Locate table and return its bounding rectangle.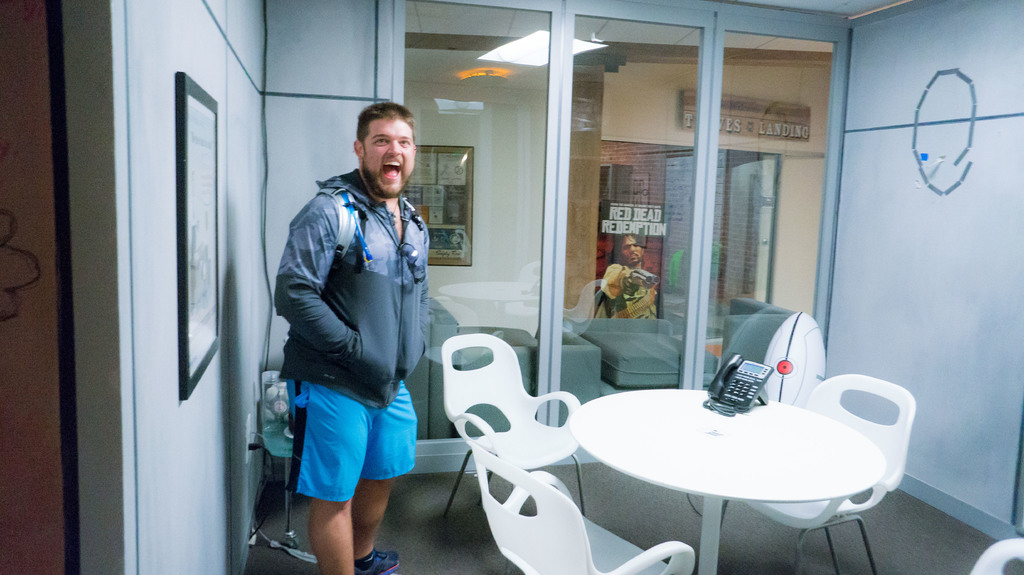
l=554, t=357, r=900, b=571.
